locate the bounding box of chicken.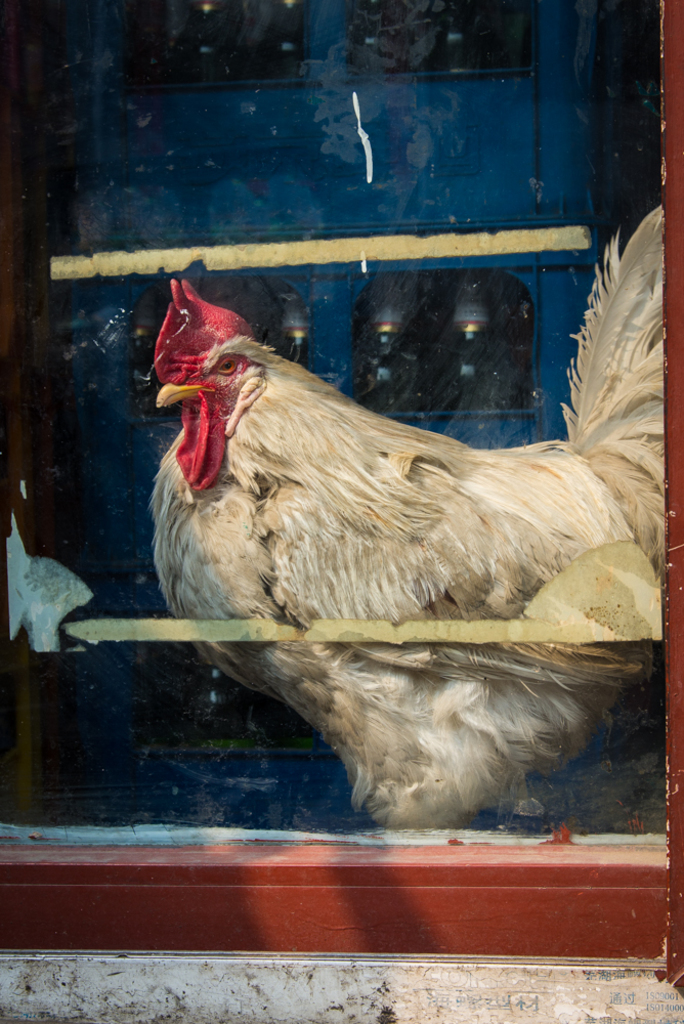
Bounding box: <region>151, 250, 683, 811</region>.
